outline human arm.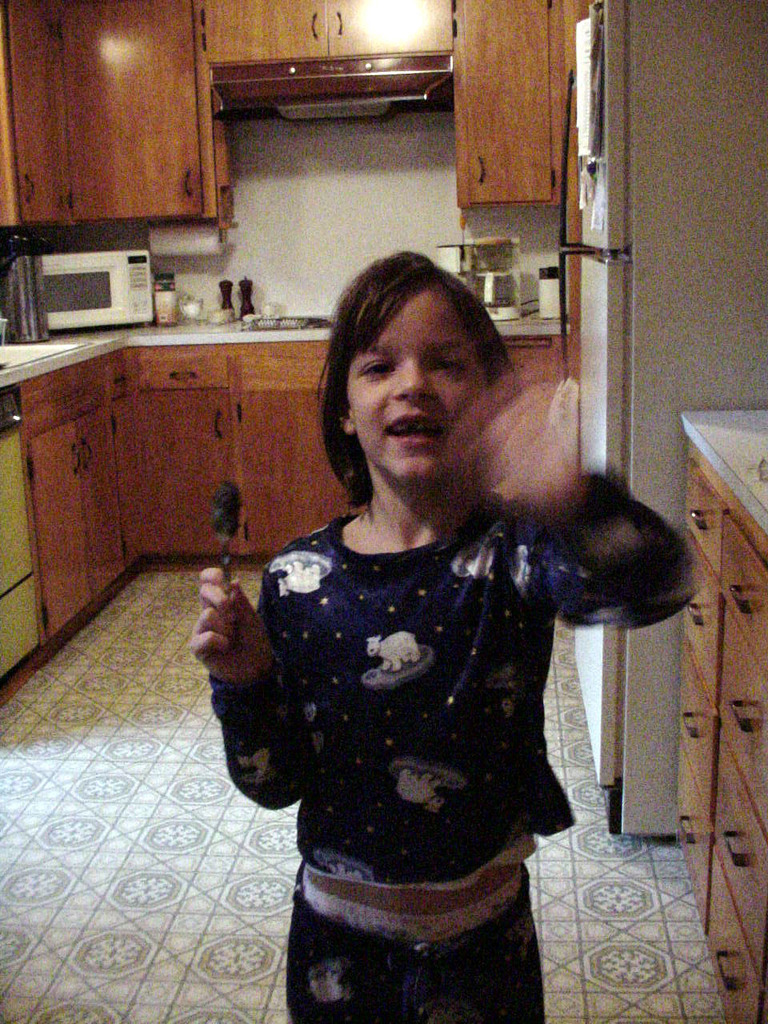
Outline: region(177, 562, 293, 797).
